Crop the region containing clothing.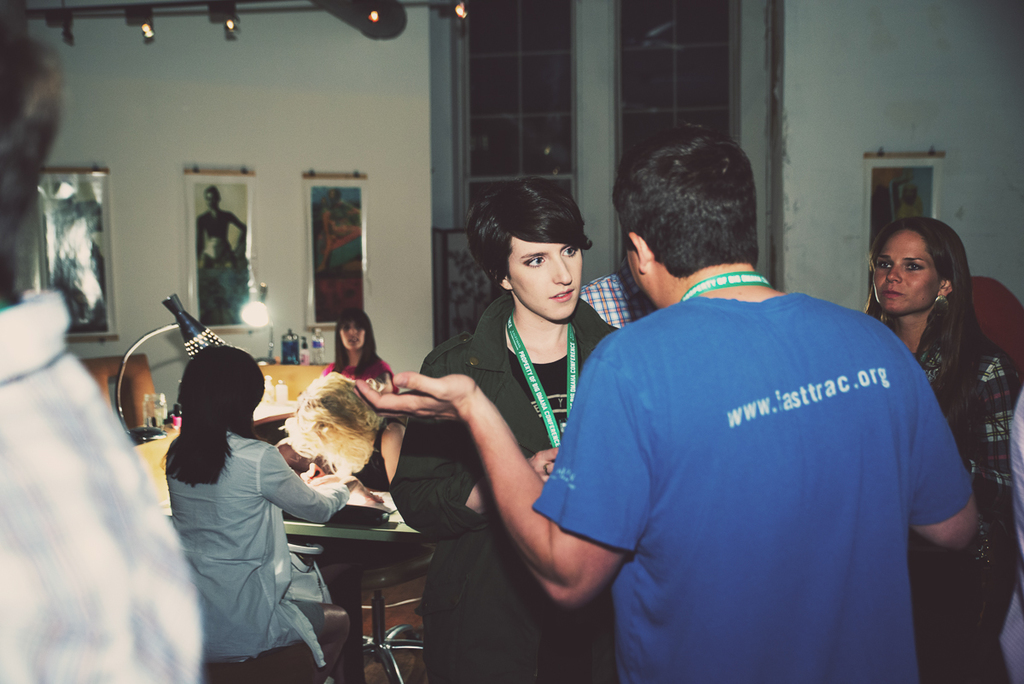
Crop region: x1=875 y1=305 x2=1016 y2=683.
